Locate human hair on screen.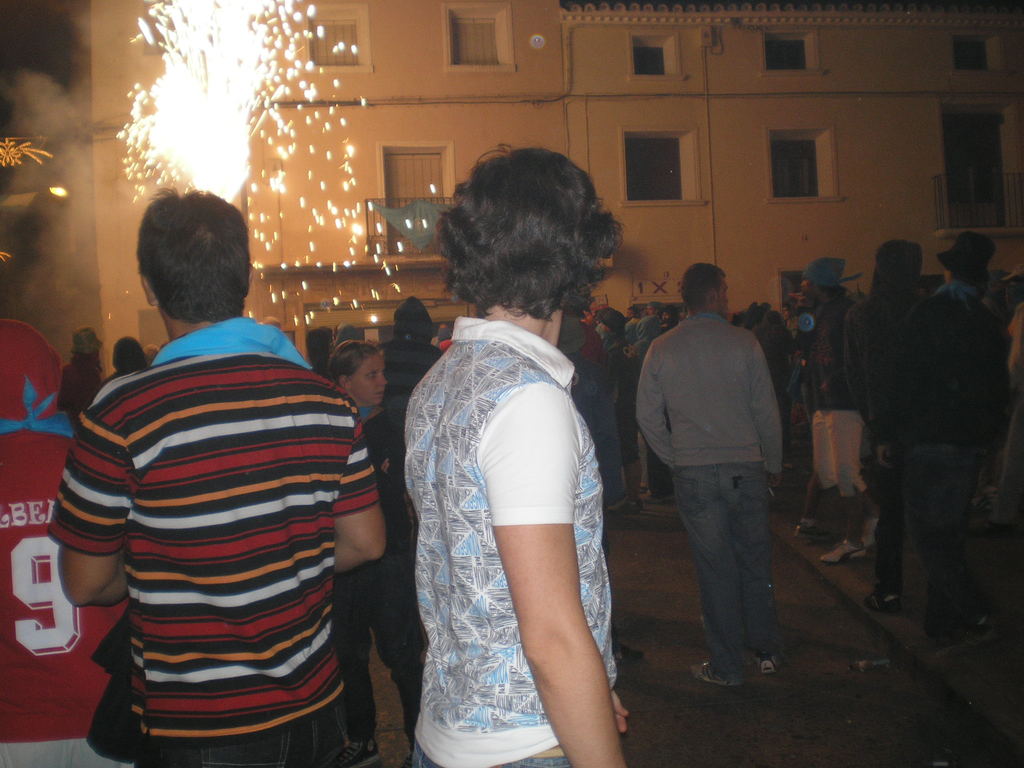
On screen at BBox(821, 282, 847, 300).
